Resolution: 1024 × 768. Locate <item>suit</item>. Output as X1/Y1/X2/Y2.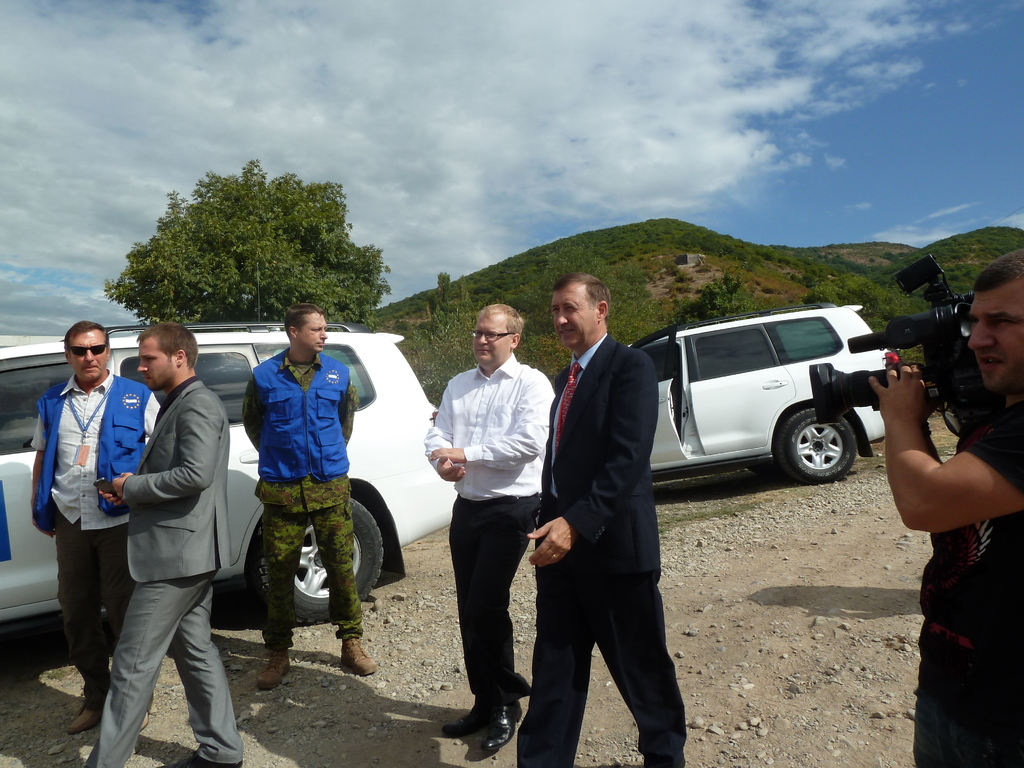
79/374/241/767.
